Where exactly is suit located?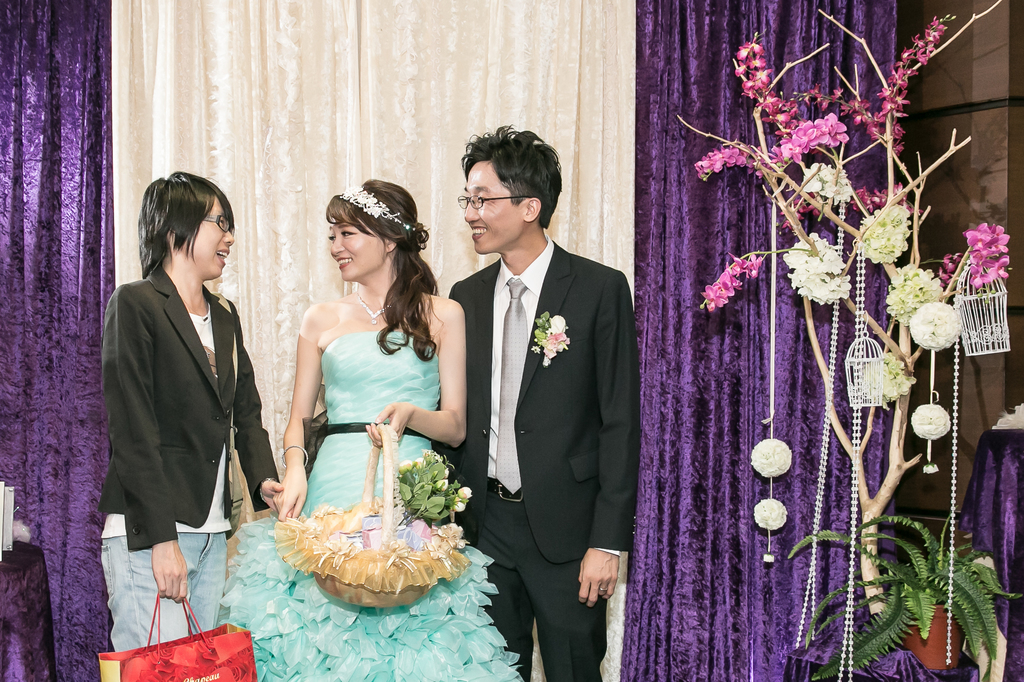
Its bounding box is (x1=98, y1=267, x2=283, y2=551).
